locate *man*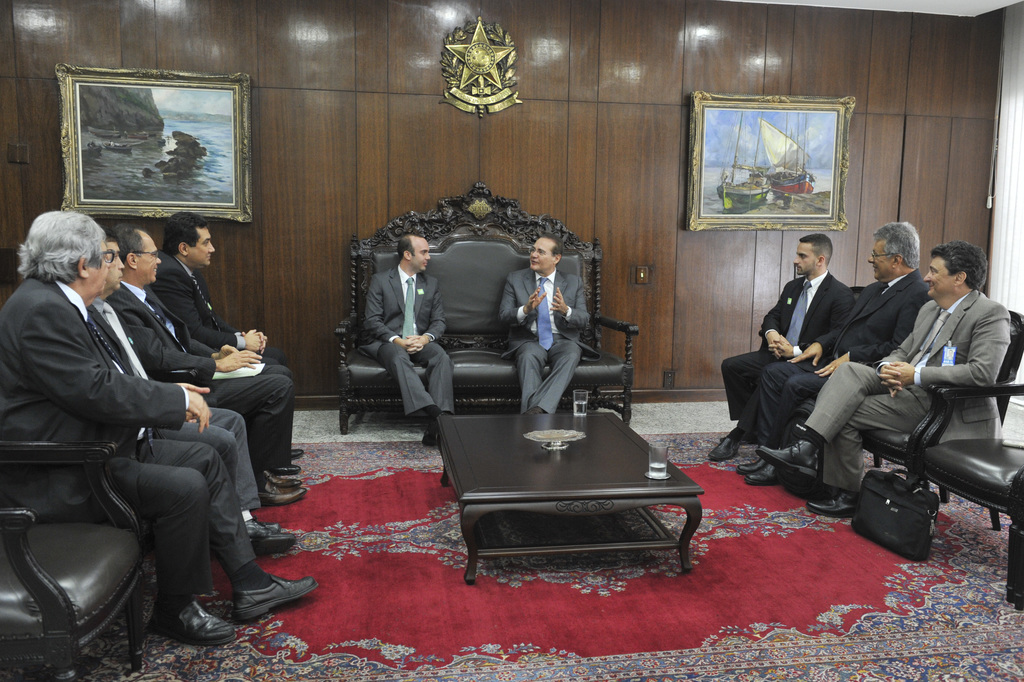
[499, 236, 591, 418]
